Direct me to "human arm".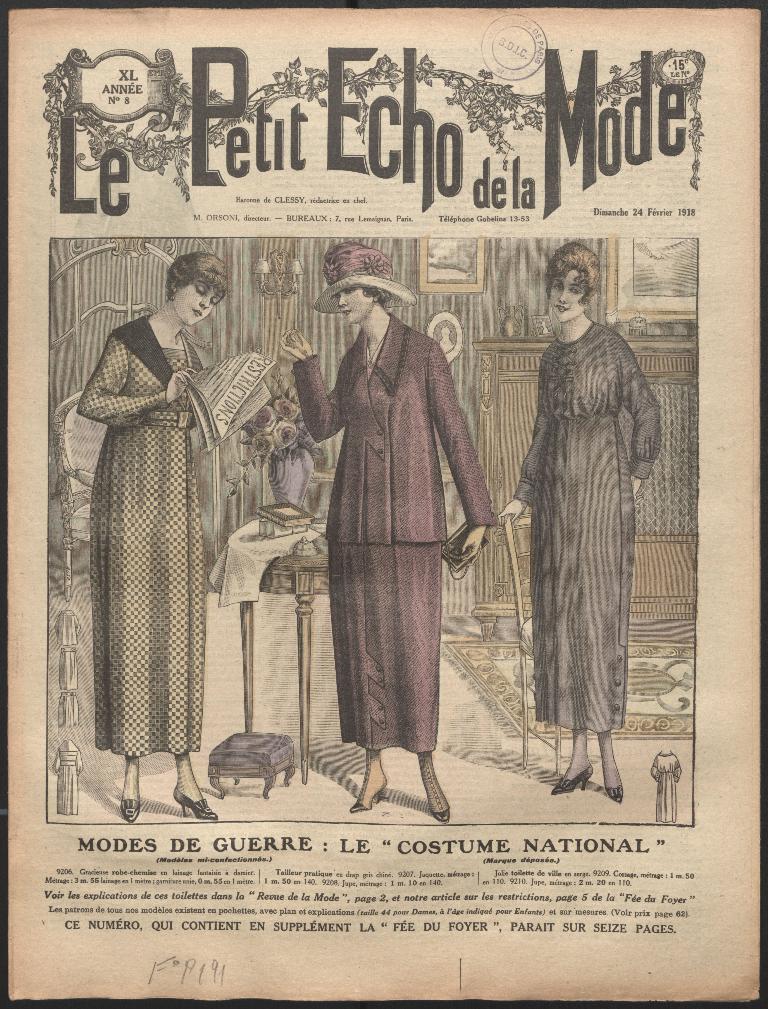
Direction: pyautogui.locateOnScreen(500, 354, 542, 520).
